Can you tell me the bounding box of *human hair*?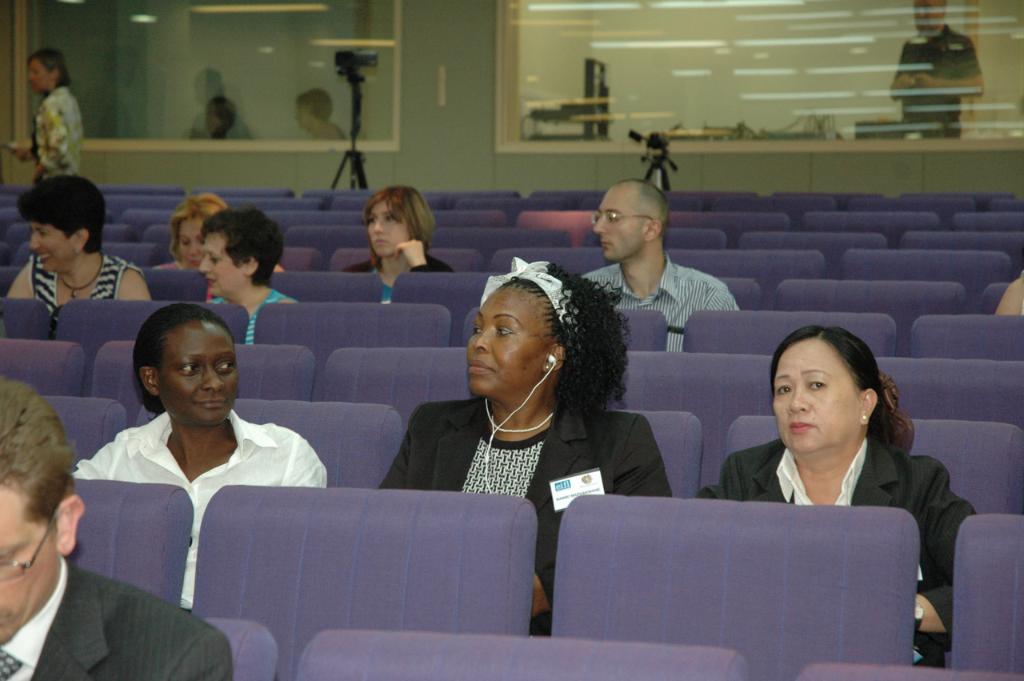
Rect(166, 190, 228, 263).
